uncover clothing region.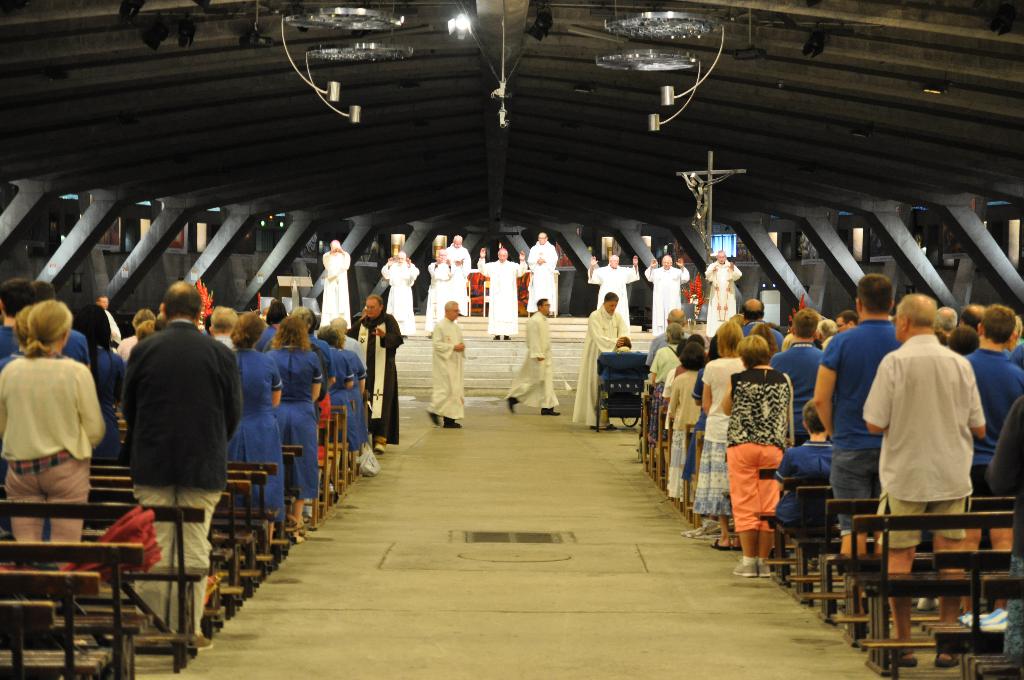
Uncovered: {"left": 426, "top": 261, "right": 454, "bottom": 326}.
